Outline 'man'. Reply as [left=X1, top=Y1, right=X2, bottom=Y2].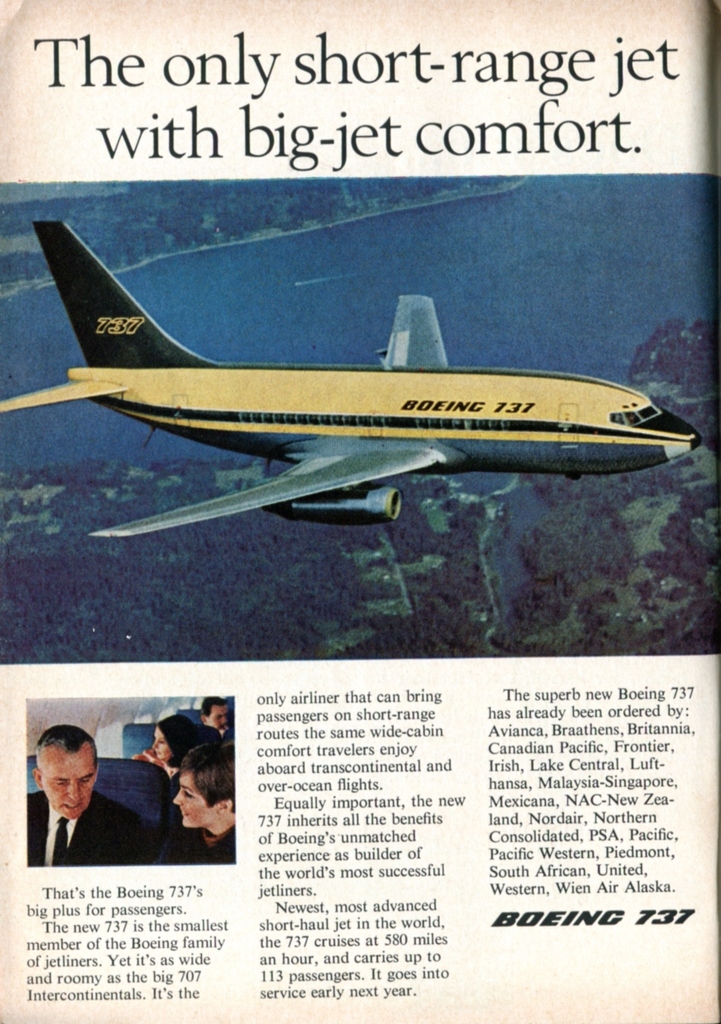
[left=12, top=737, right=143, bottom=875].
